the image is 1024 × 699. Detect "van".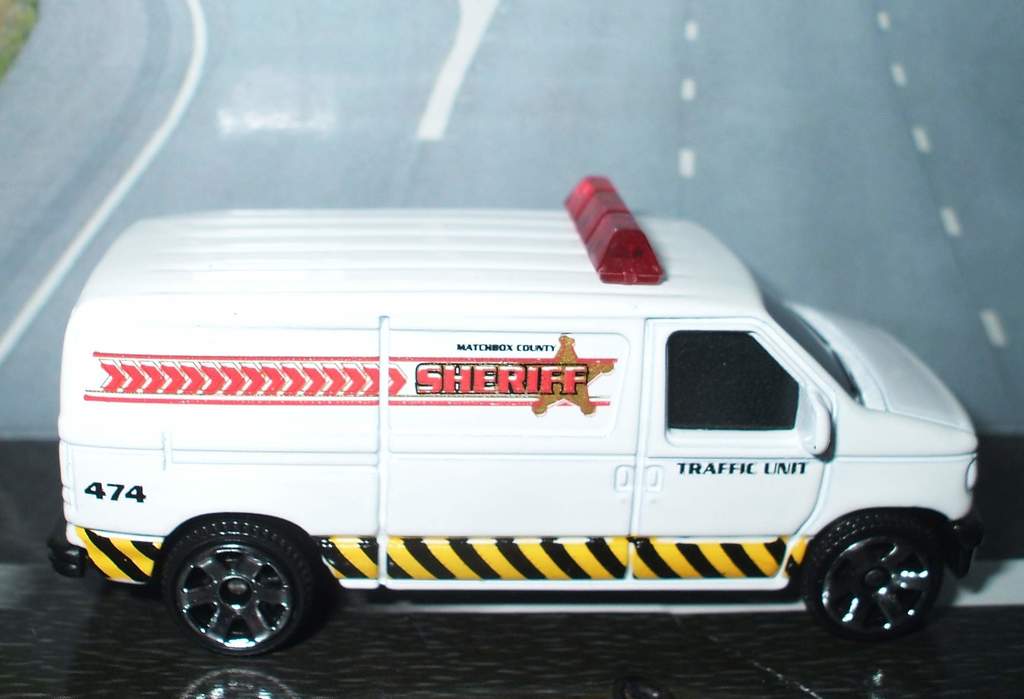
Detection: x1=52 y1=176 x2=984 y2=659.
